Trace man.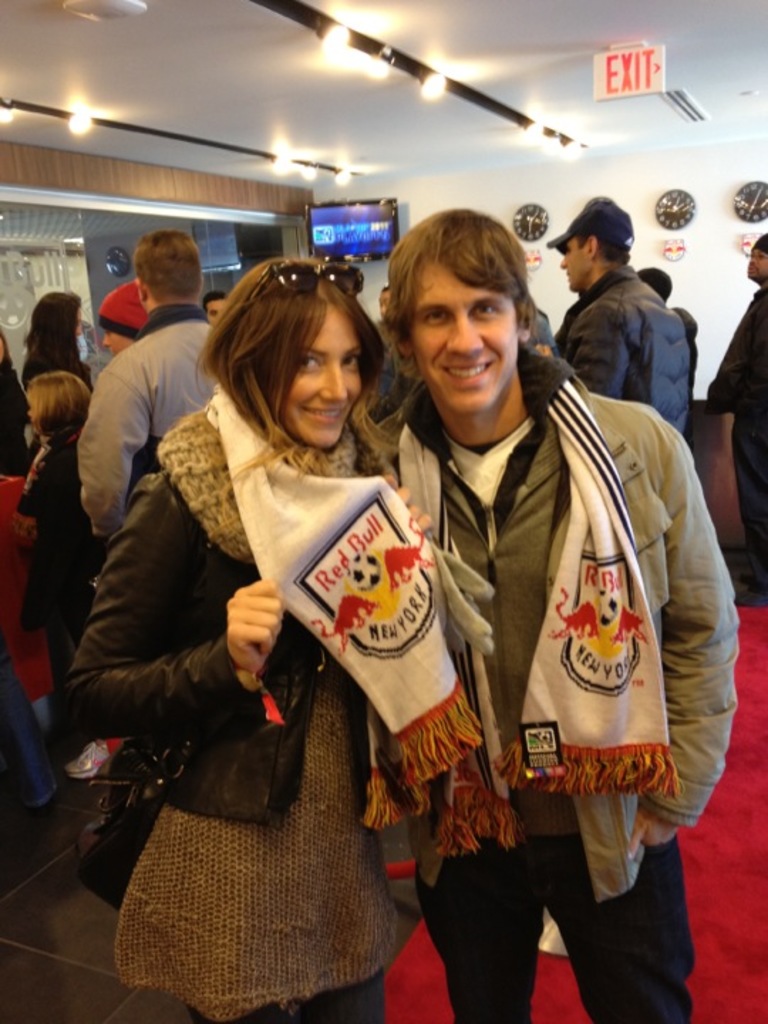
Traced to (191, 297, 247, 343).
